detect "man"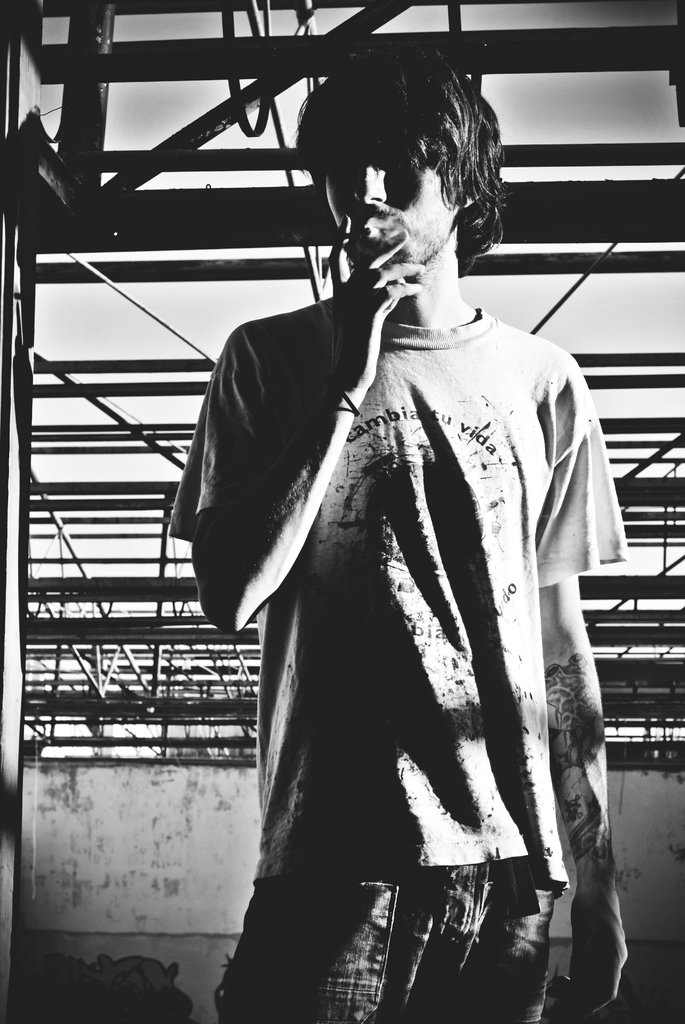
(201, 72, 603, 966)
